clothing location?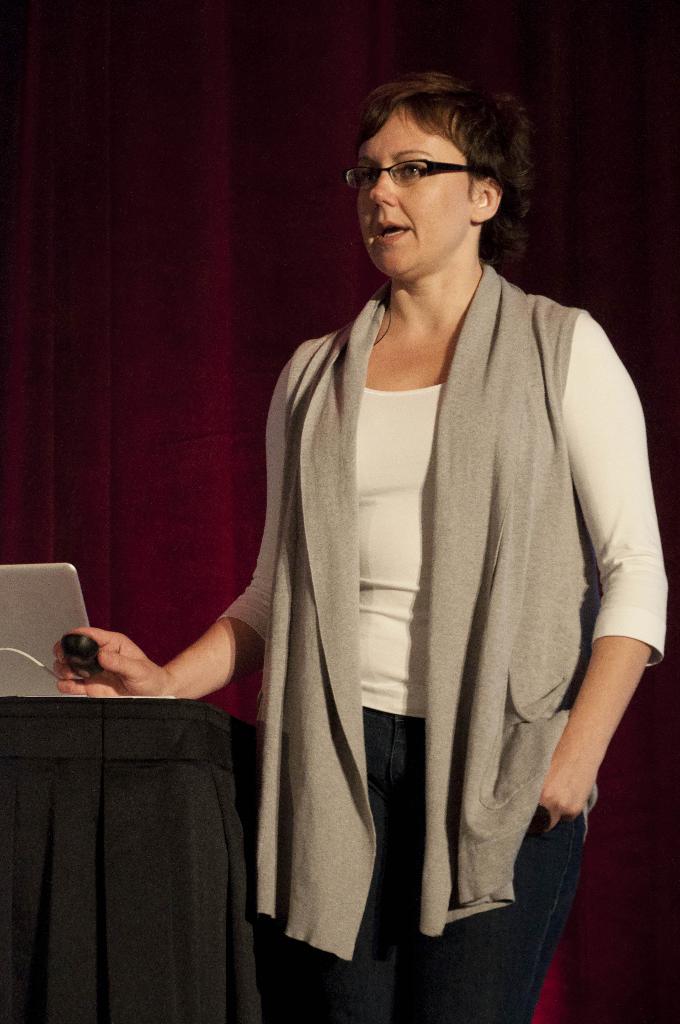
(left=151, top=255, right=644, bottom=1014)
